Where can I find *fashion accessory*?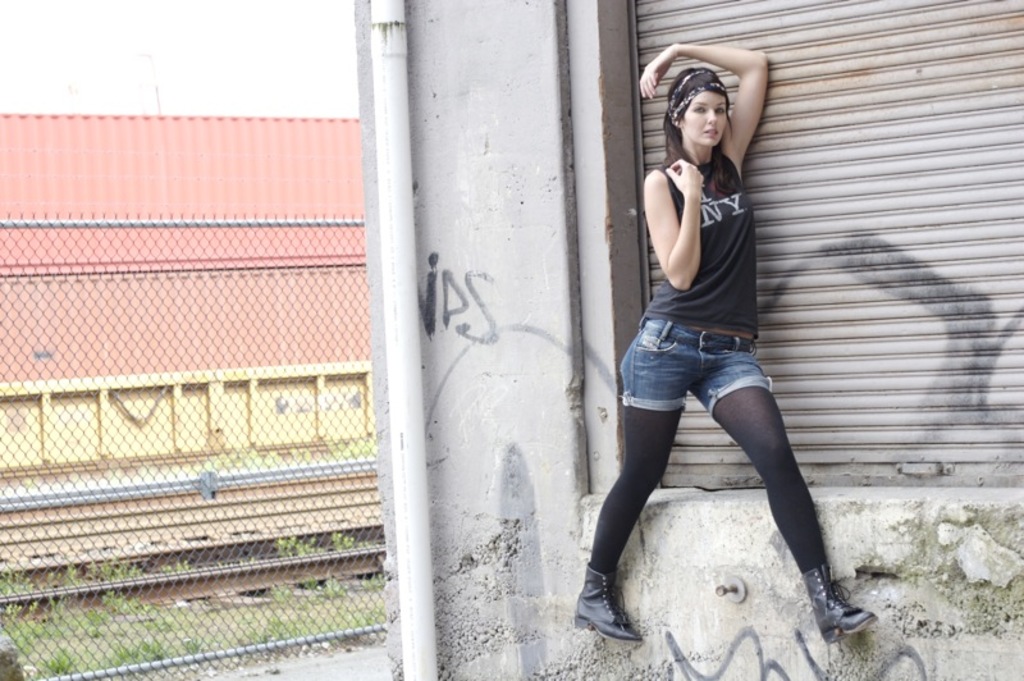
You can find it at Rect(800, 563, 879, 646).
